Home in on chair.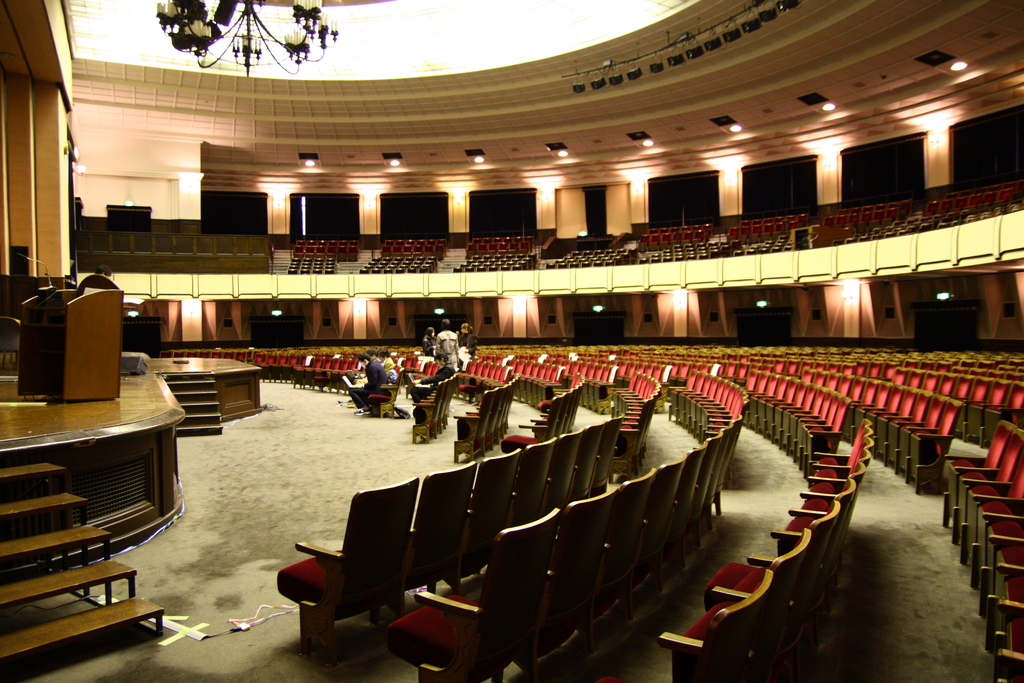
Homed in at x1=650, y1=532, x2=816, y2=682.
